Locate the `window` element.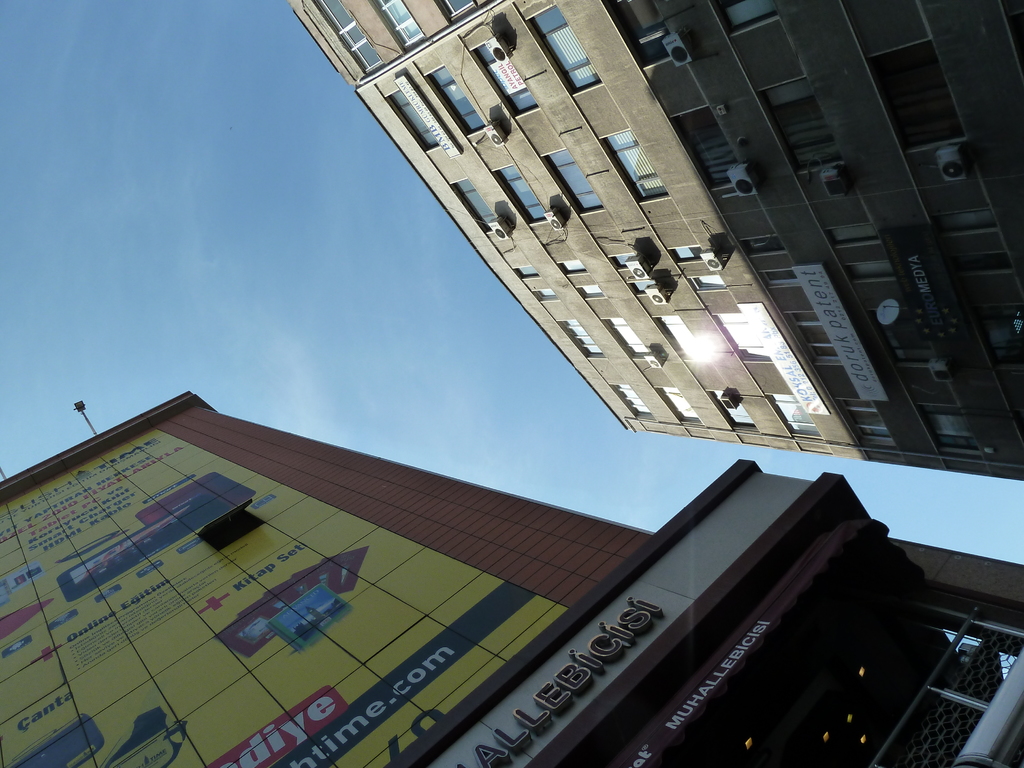
Element bbox: [547,148,604,213].
